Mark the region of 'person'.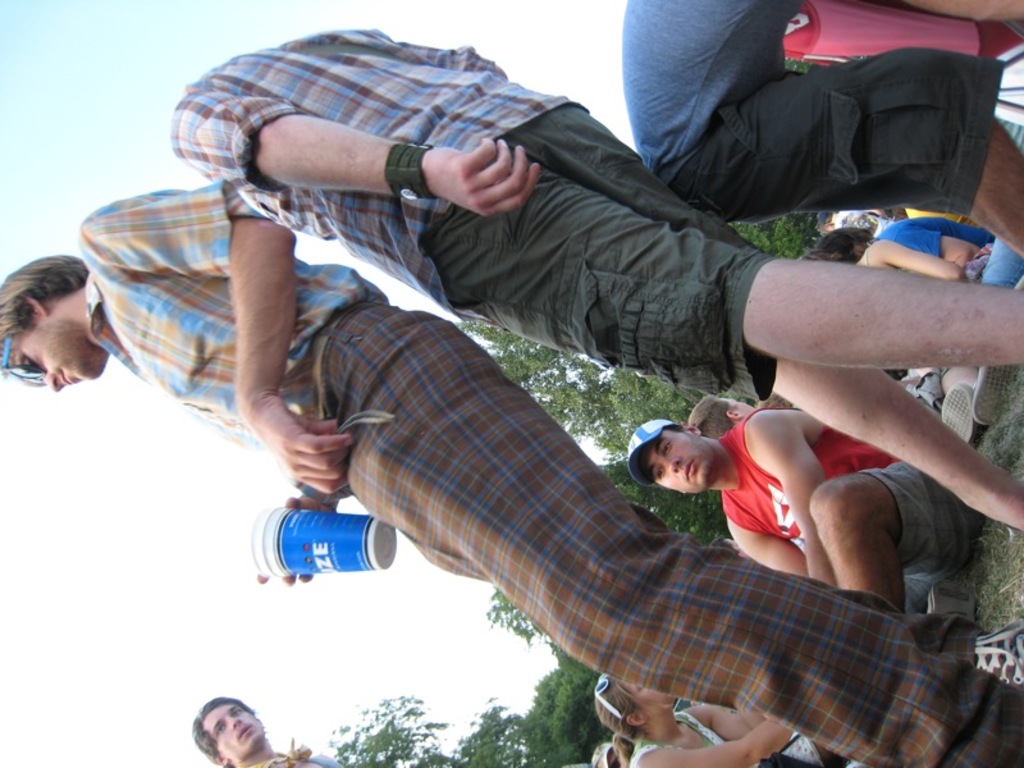
Region: detection(166, 27, 1023, 531).
